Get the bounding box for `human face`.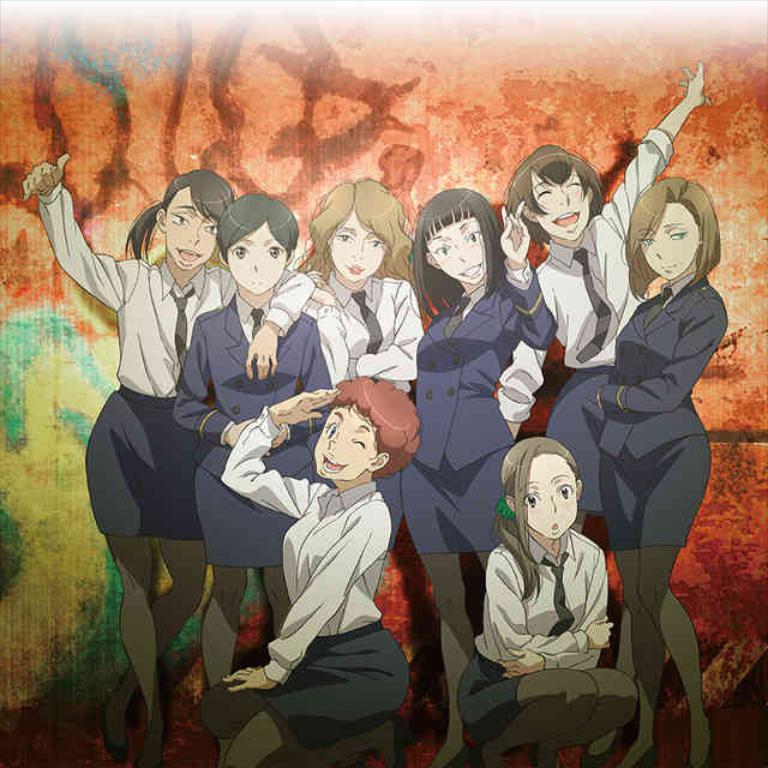
[640, 205, 698, 280].
